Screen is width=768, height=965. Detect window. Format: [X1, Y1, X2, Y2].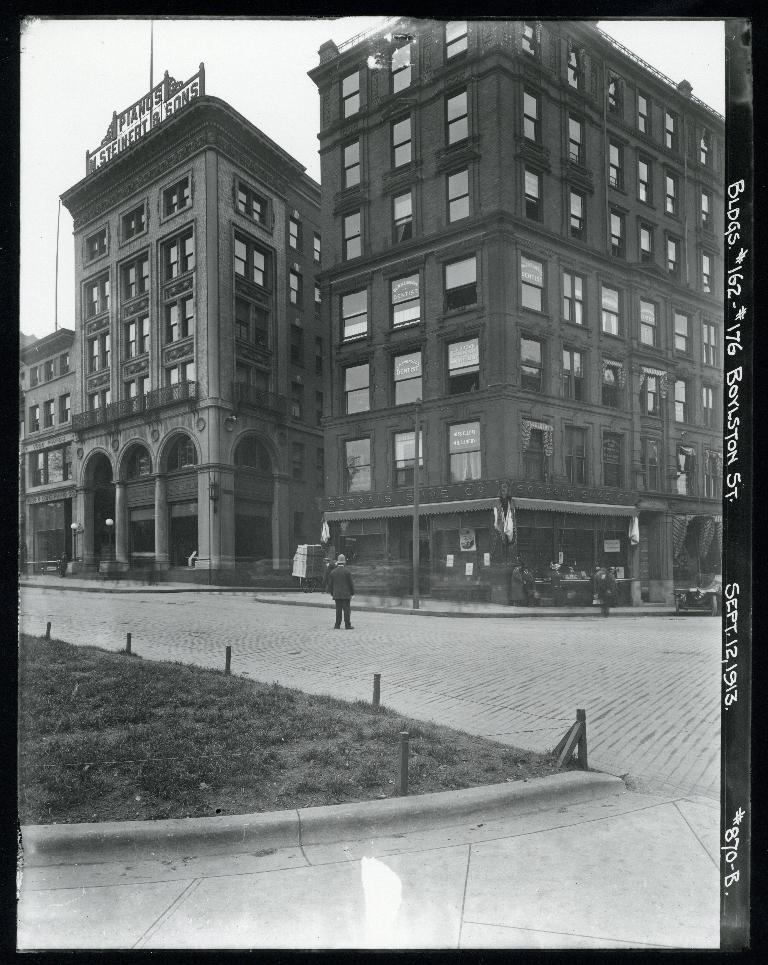
[290, 268, 307, 308].
